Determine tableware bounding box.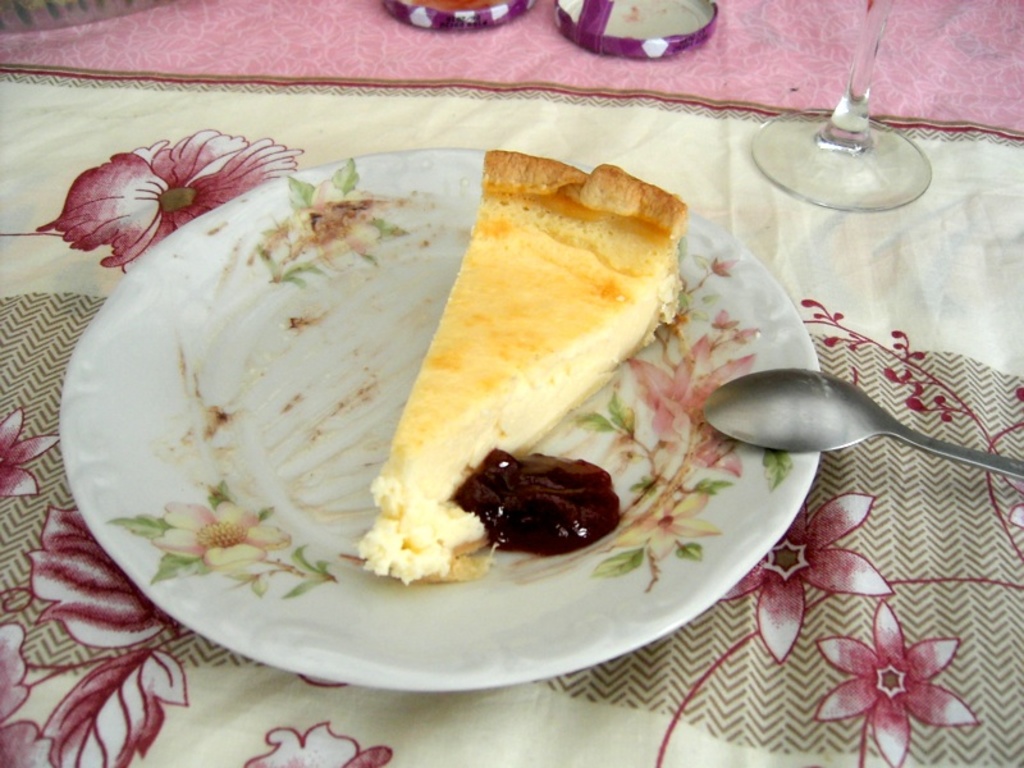
Determined: 686/362/1023/499.
